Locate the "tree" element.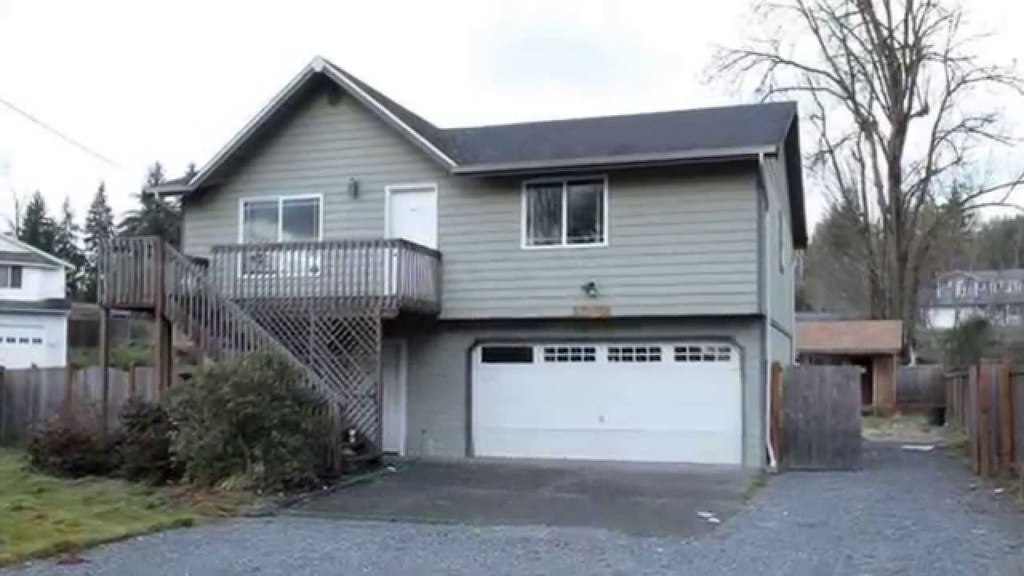
Element bbox: box=[16, 185, 56, 260].
